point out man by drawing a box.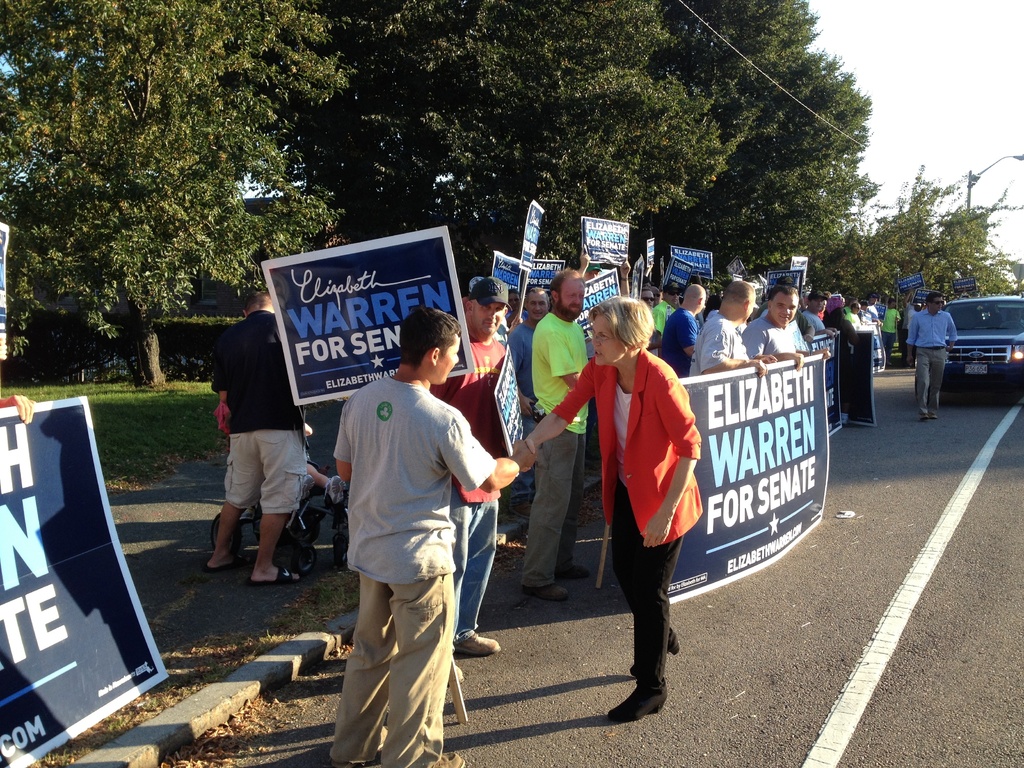
l=904, t=288, r=956, b=419.
